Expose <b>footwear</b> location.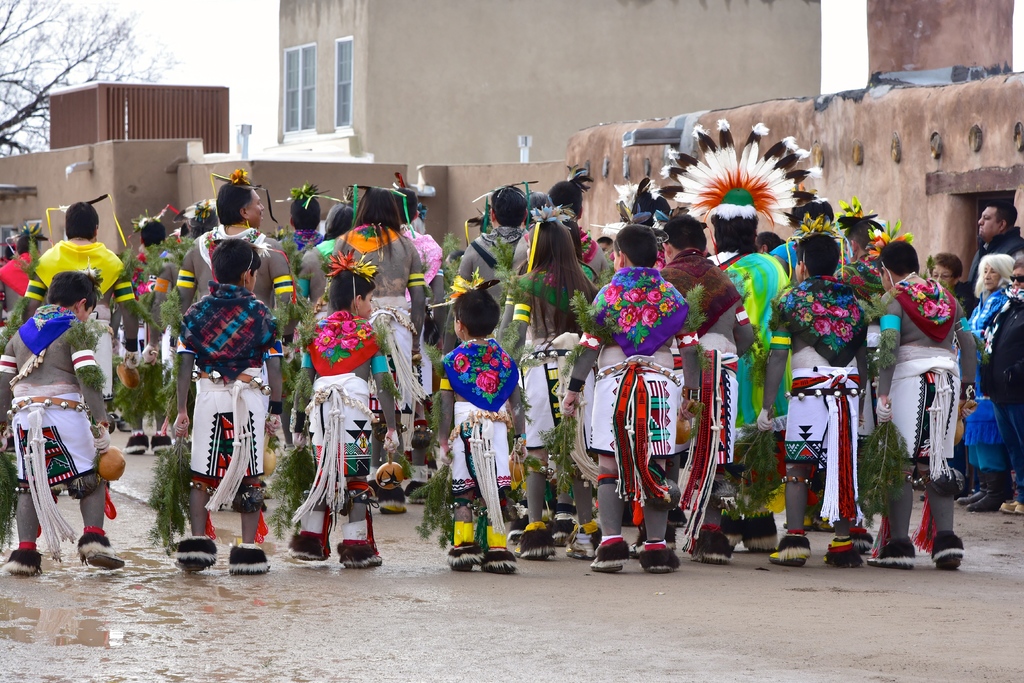
Exposed at pyautogui.locateOnScreen(714, 512, 744, 551).
